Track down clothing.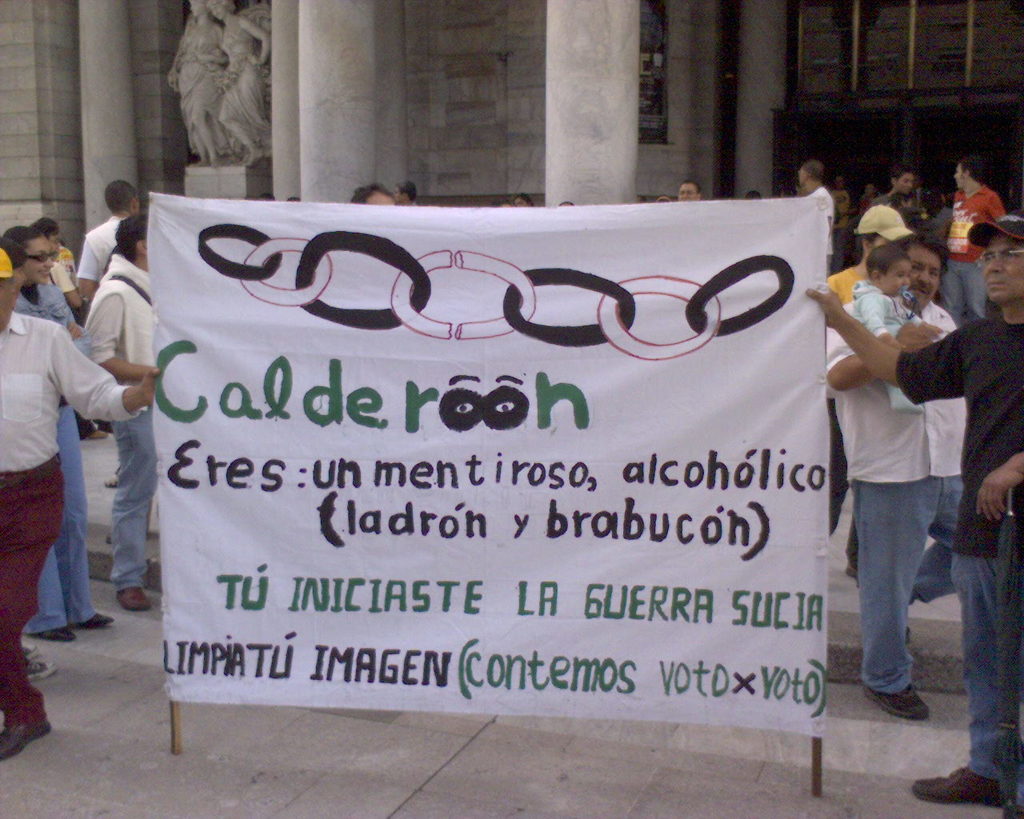
Tracked to x1=76, y1=214, x2=118, y2=274.
